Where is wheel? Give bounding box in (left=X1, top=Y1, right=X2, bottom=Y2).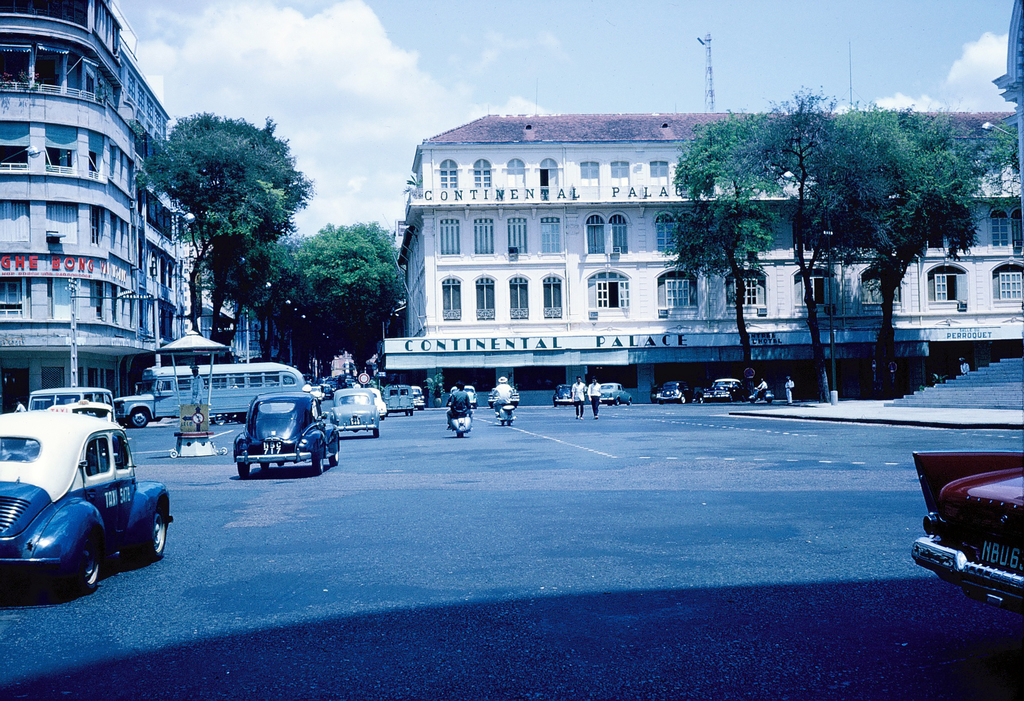
(left=372, top=427, right=380, bottom=438).
